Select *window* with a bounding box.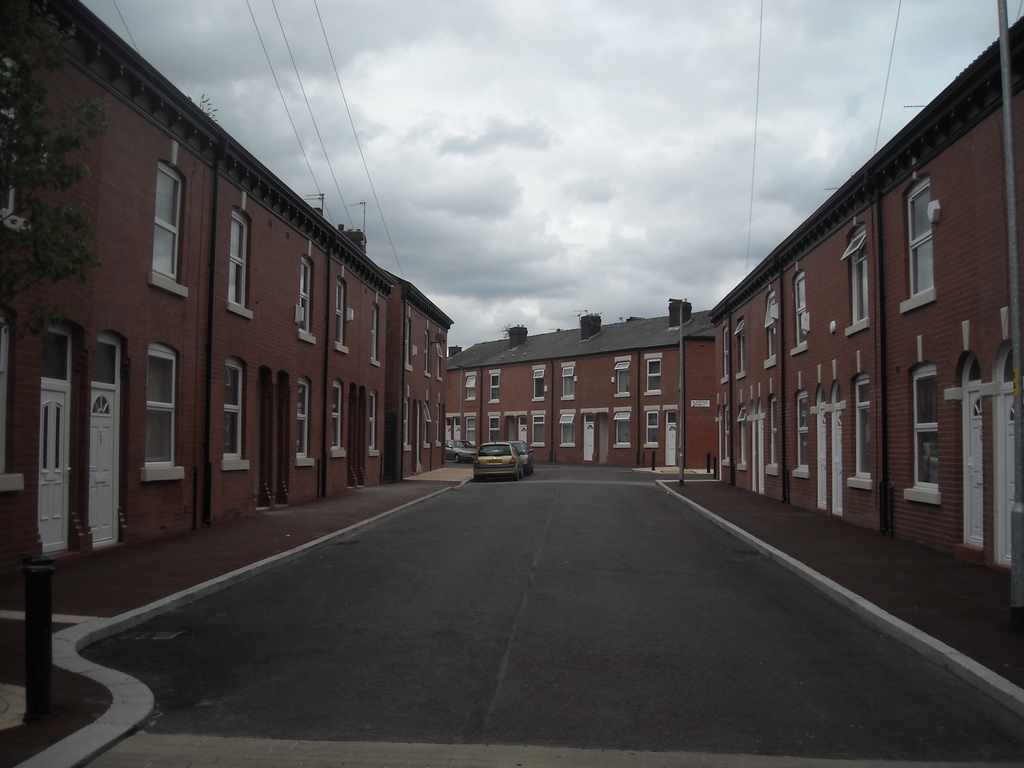
845, 221, 869, 326.
